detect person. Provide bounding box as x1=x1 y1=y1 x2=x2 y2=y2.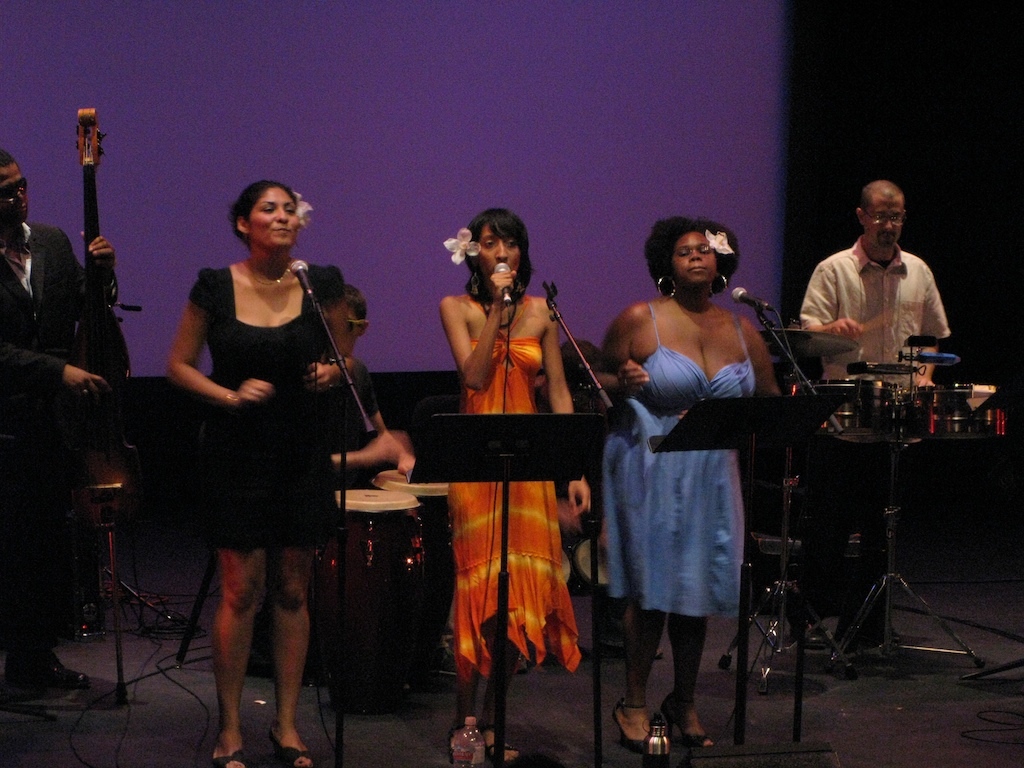
x1=162 y1=179 x2=346 y2=767.
